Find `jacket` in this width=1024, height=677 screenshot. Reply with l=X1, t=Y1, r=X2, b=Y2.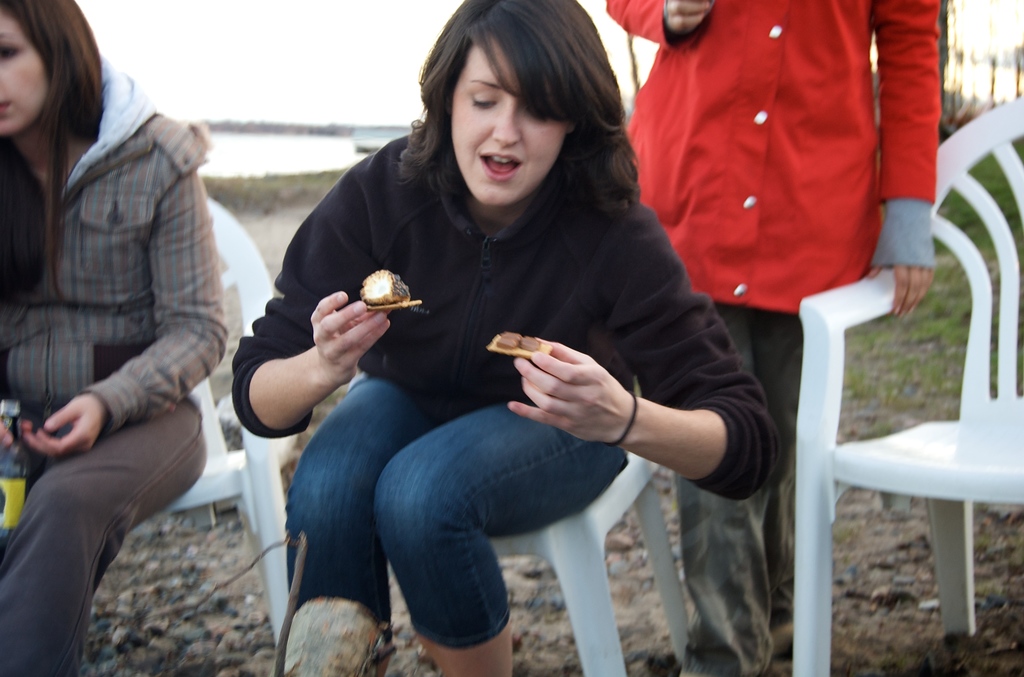
l=0, t=49, r=236, b=434.
